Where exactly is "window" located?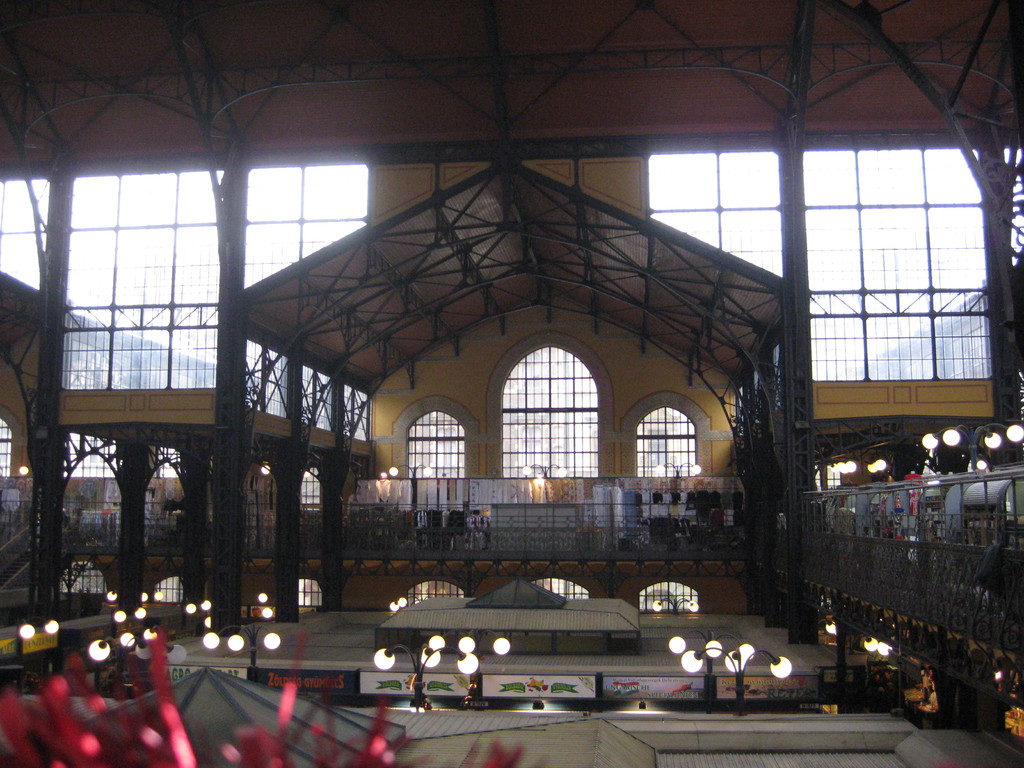
Its bounding box is {"x1": 406, "y1": 580, "x2": 461, "y2": 609}.
